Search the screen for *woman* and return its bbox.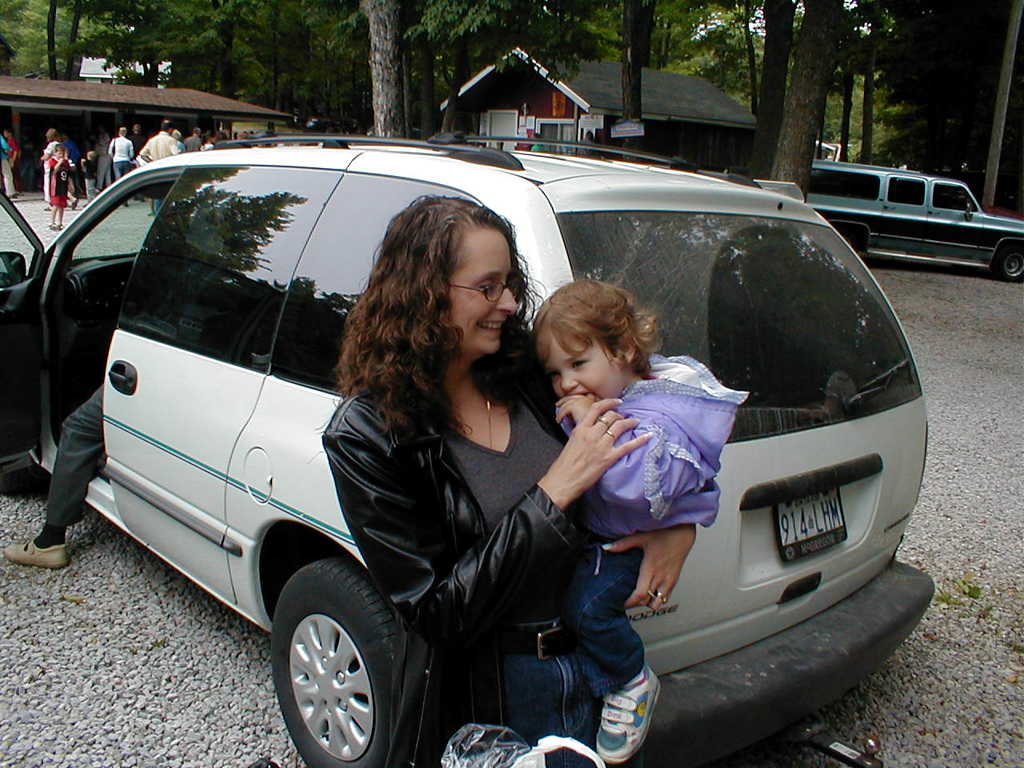
Found: bbox=(108, 126, 134, 206).
